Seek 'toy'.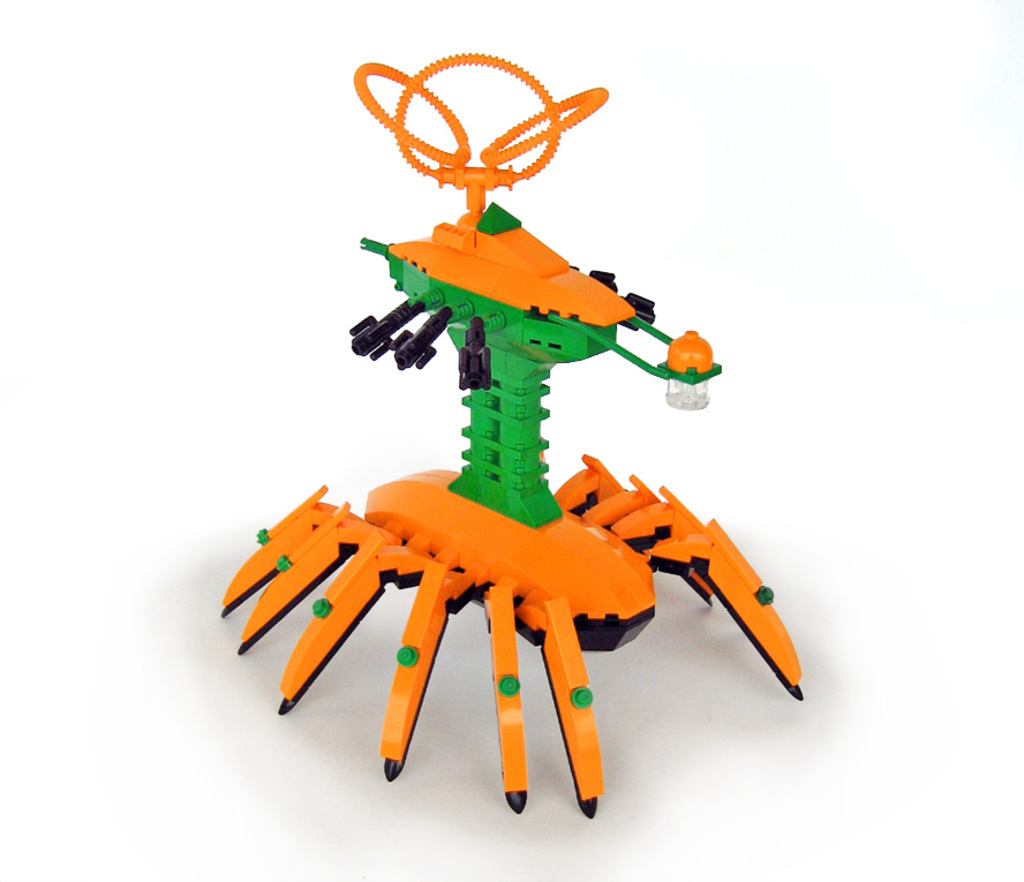
[212,197,816,799].
